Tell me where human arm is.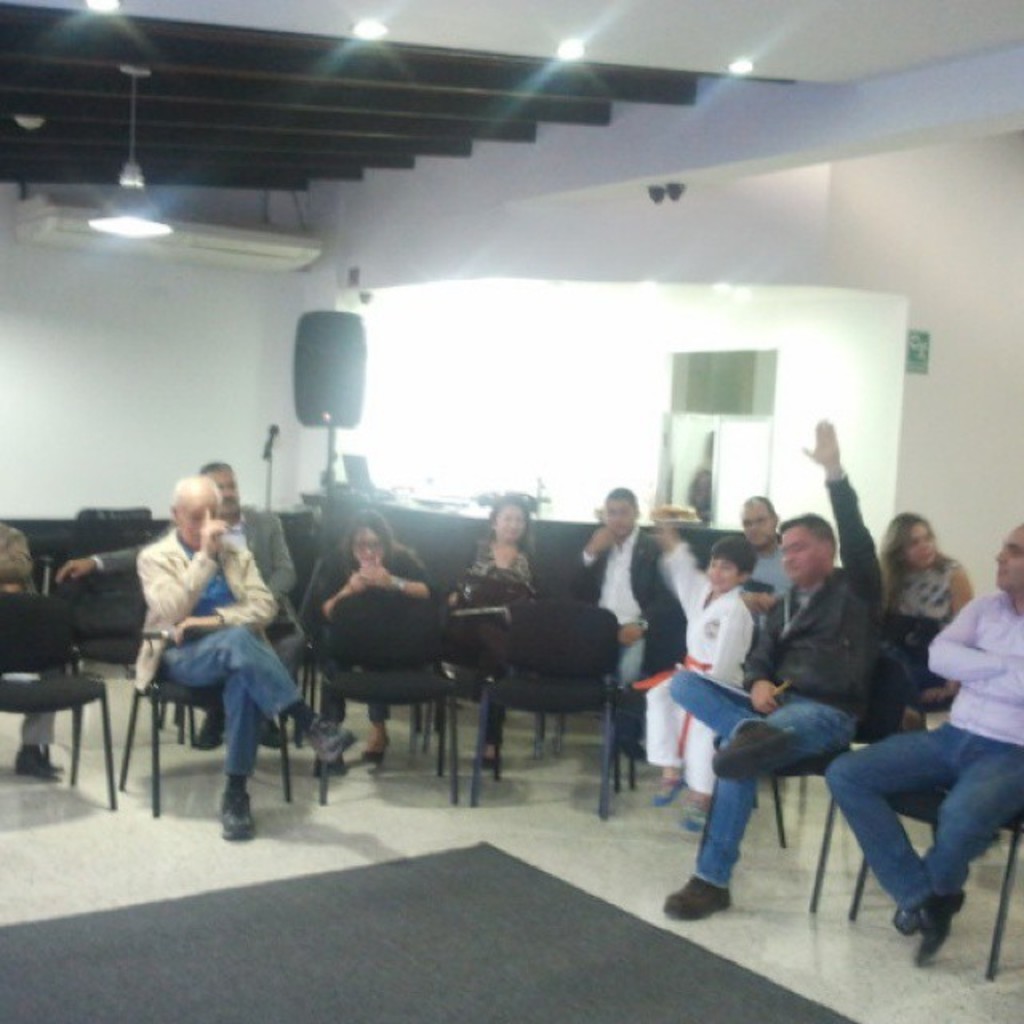
human arm is at {"x1": 619, "y1": 542, "x2": 659, "y2": 645}.
